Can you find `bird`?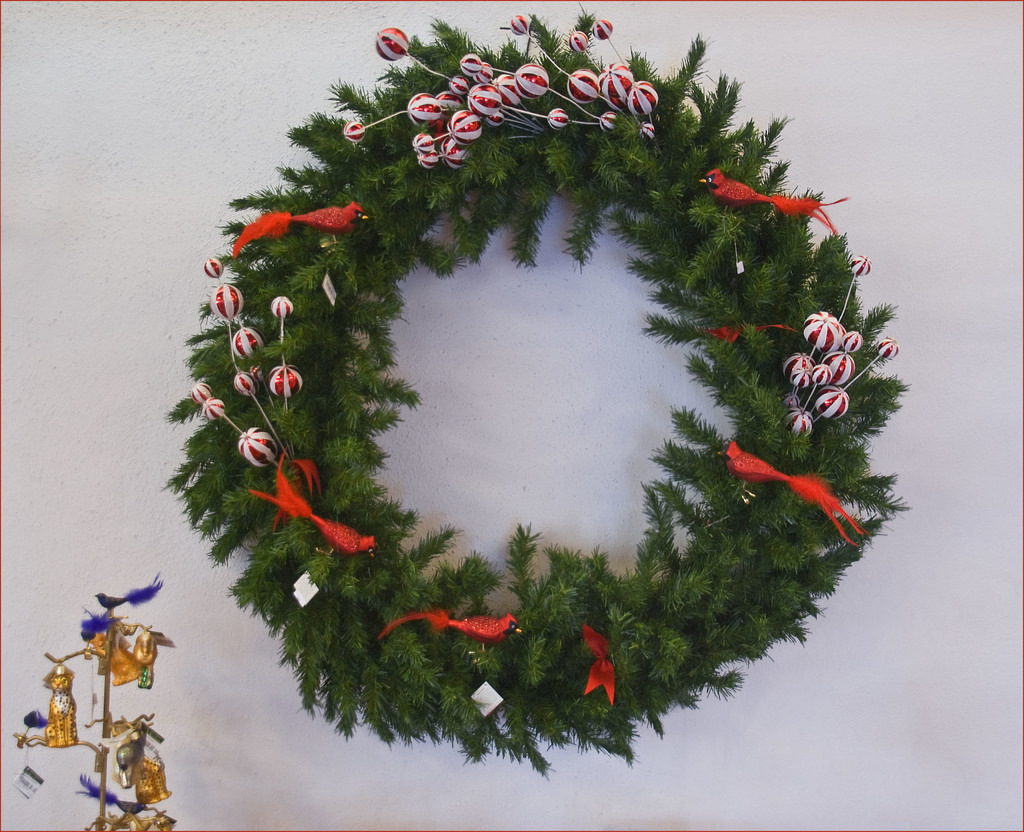
Yes, bounding box: (132,625,157,691).
